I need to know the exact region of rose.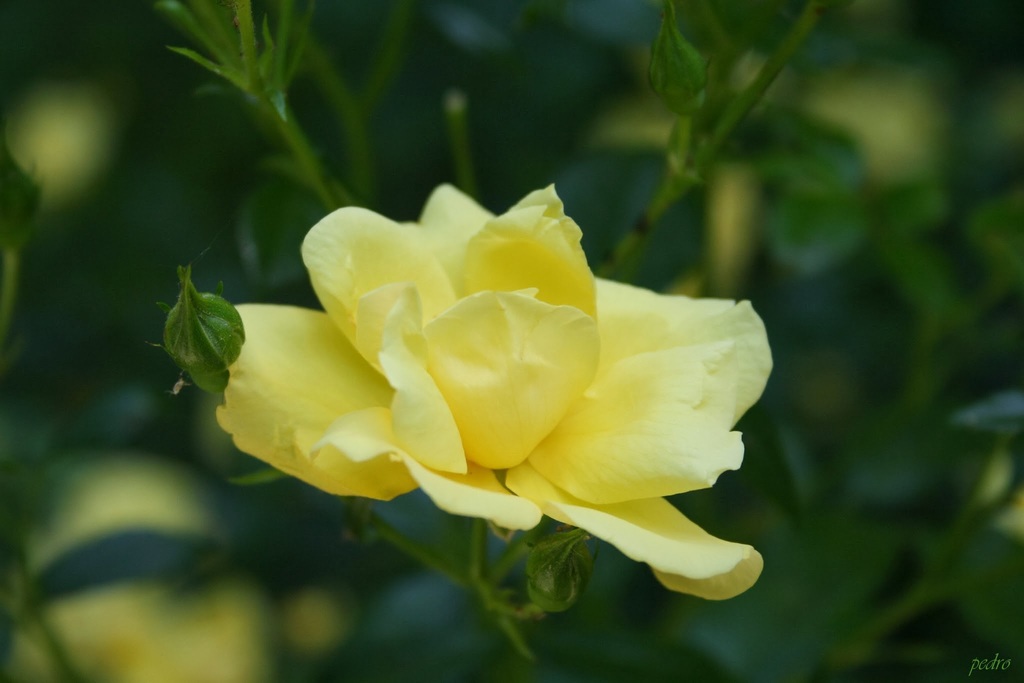
Region: box(216, 179, 764, 603).
